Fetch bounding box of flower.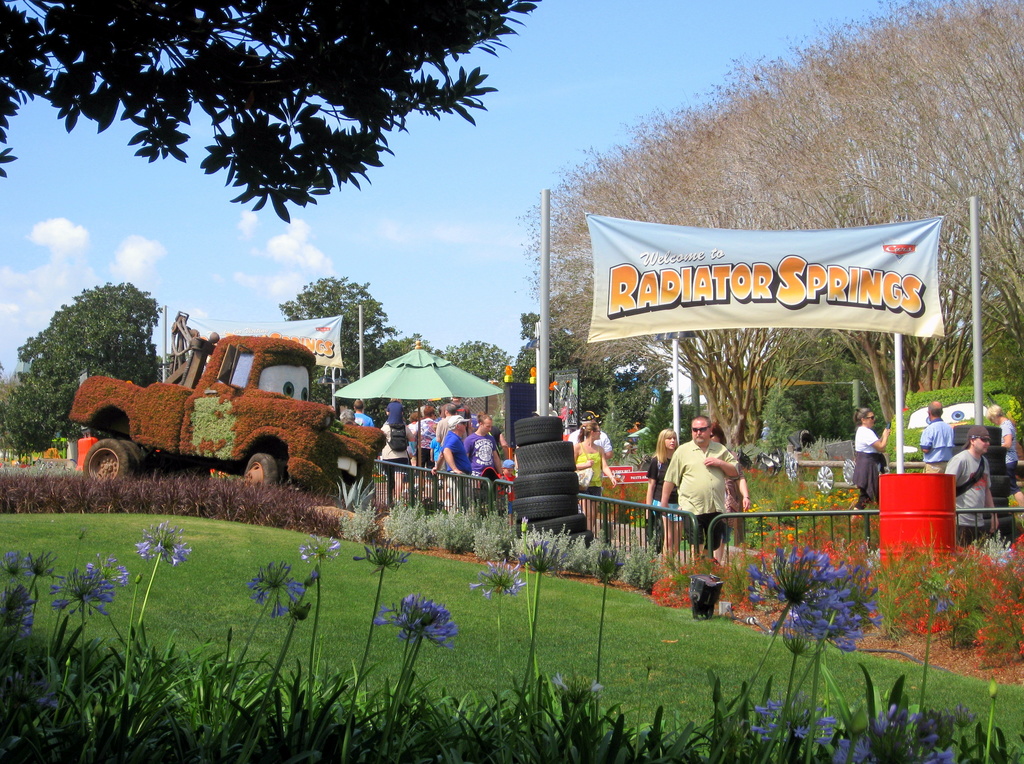
Bbox: <region>368, 596, 456, 647</region>.
